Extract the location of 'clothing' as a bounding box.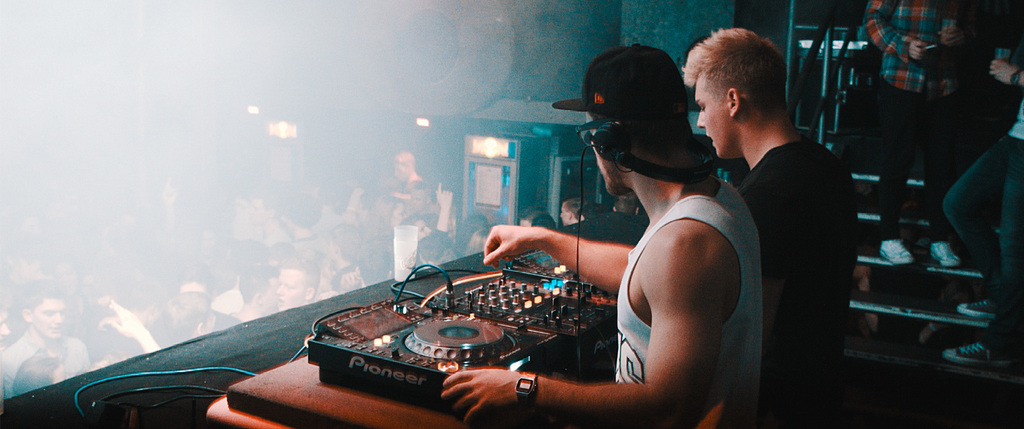
rect(613, 196, 760, 418).
